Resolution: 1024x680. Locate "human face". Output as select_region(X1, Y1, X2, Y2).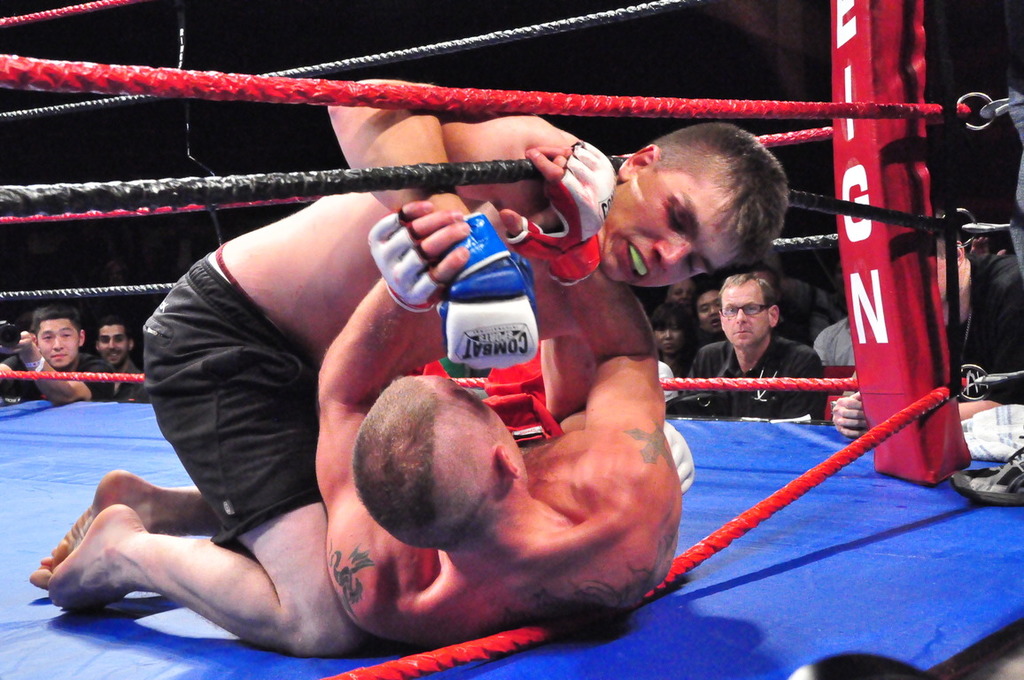
select_region(660, 319, 681, 354).
